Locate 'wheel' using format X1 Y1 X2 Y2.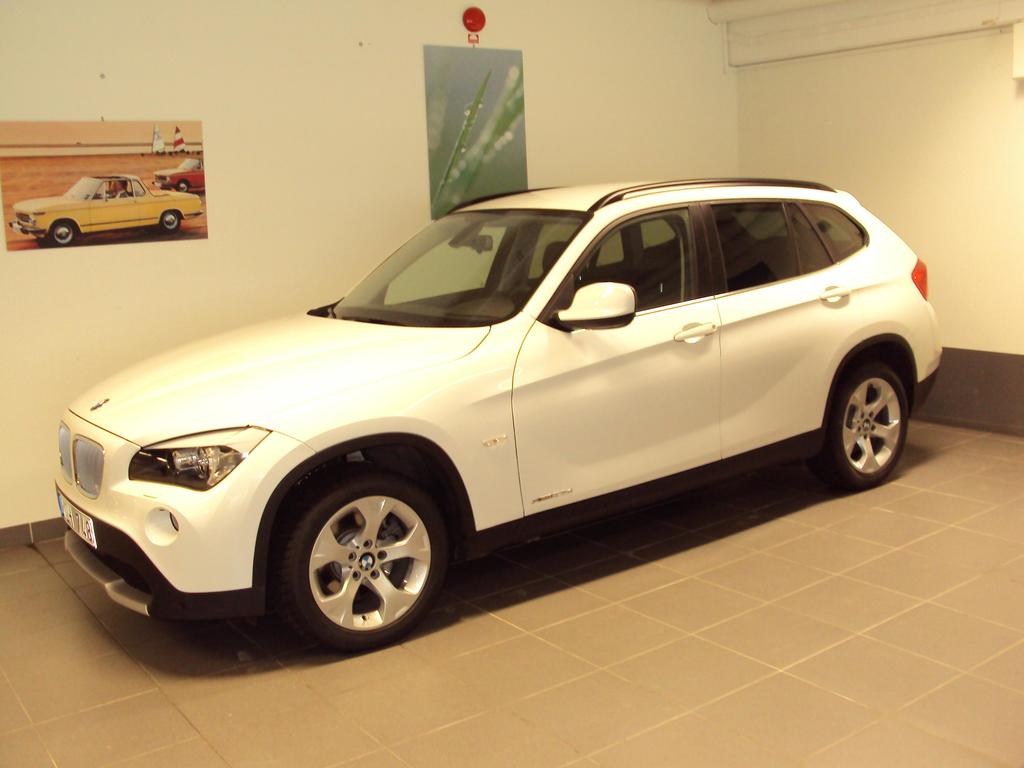
262 475 462 648.
